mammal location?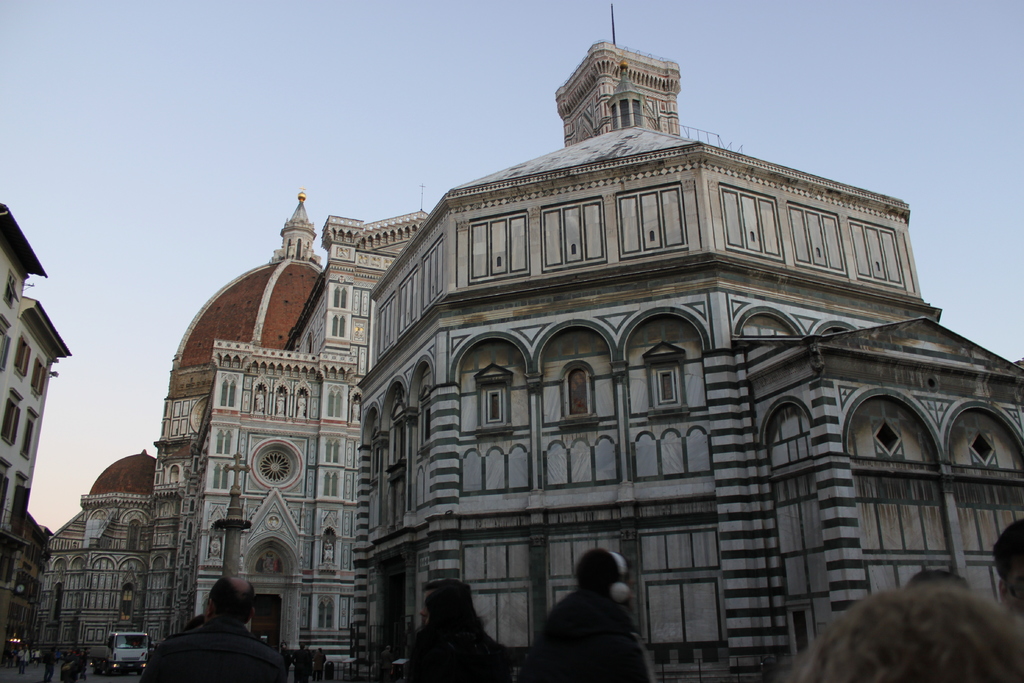
box=[792, 577, 1018, 682]
